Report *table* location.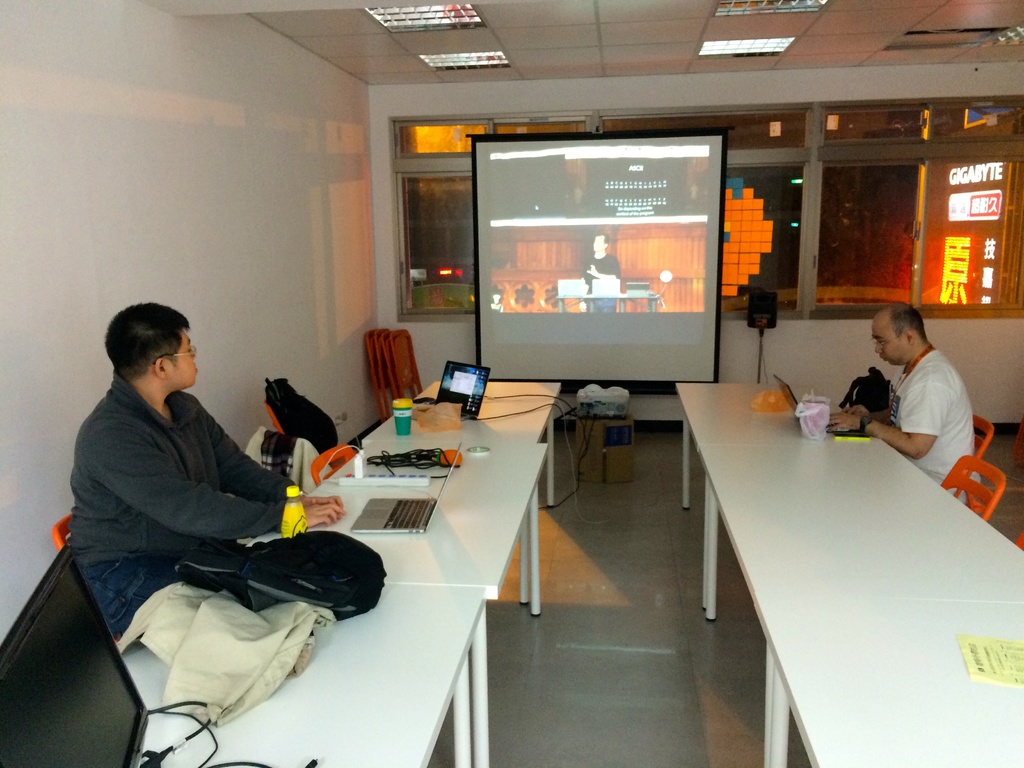
Report: {"x1": 250, "y1": 444, "x2": 542, "y2": 614}.
